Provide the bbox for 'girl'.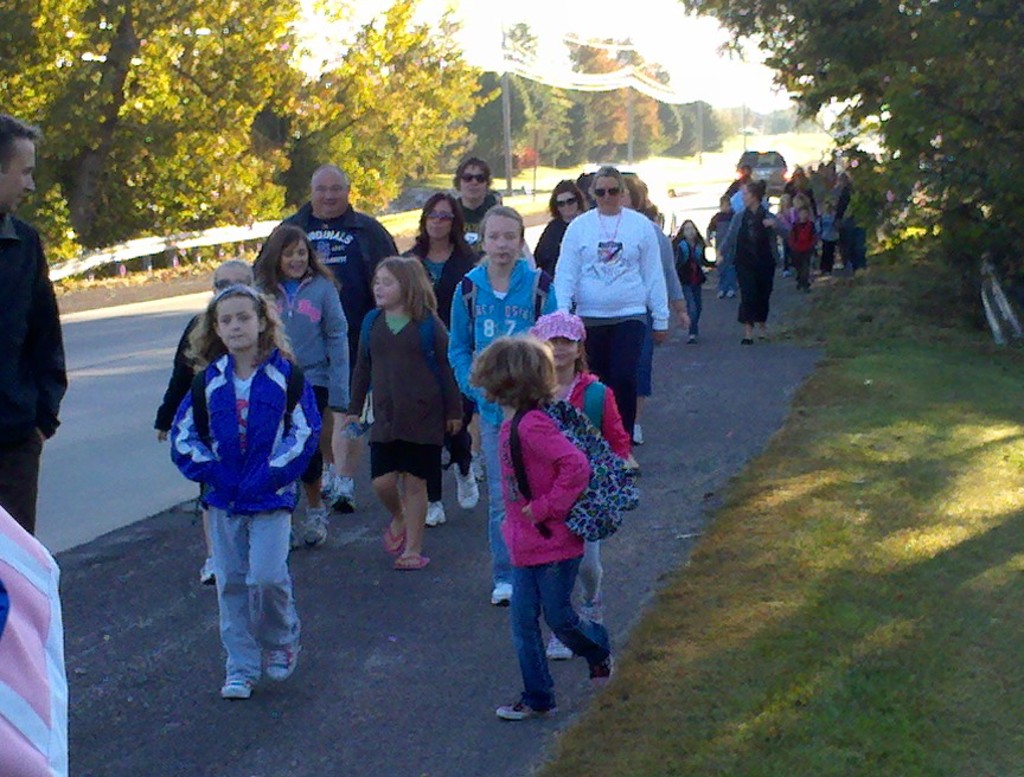
box=[466, 332, 613, 718].
